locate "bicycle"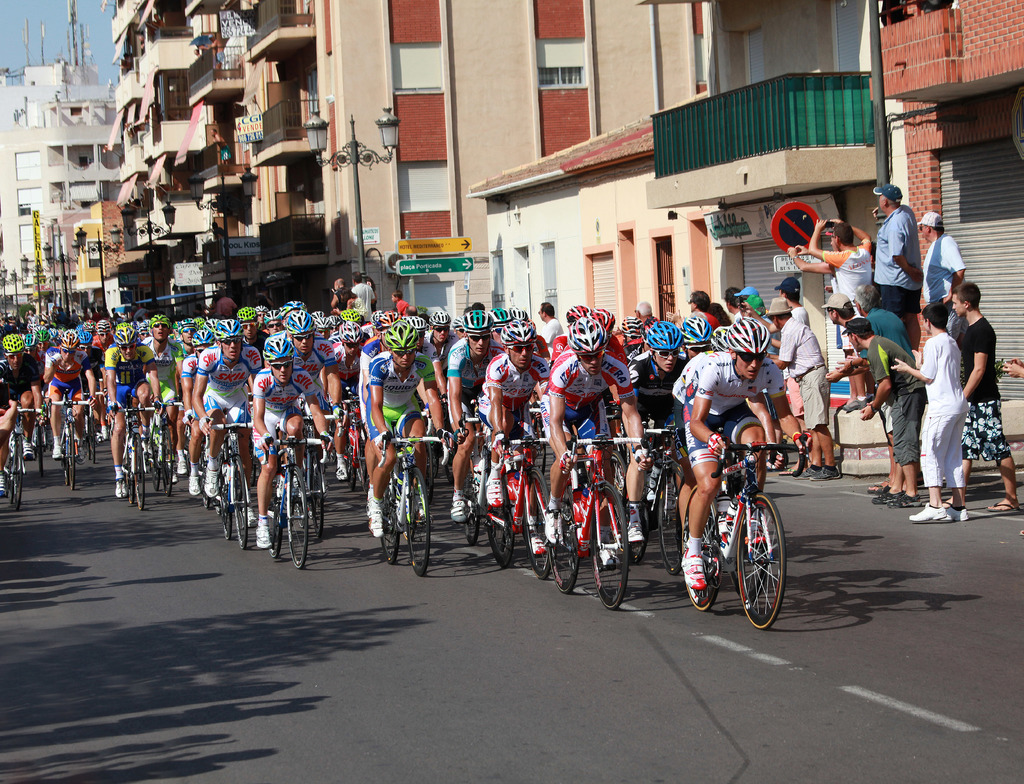
[x1=486, y1=433, x2=550, y2=579]
